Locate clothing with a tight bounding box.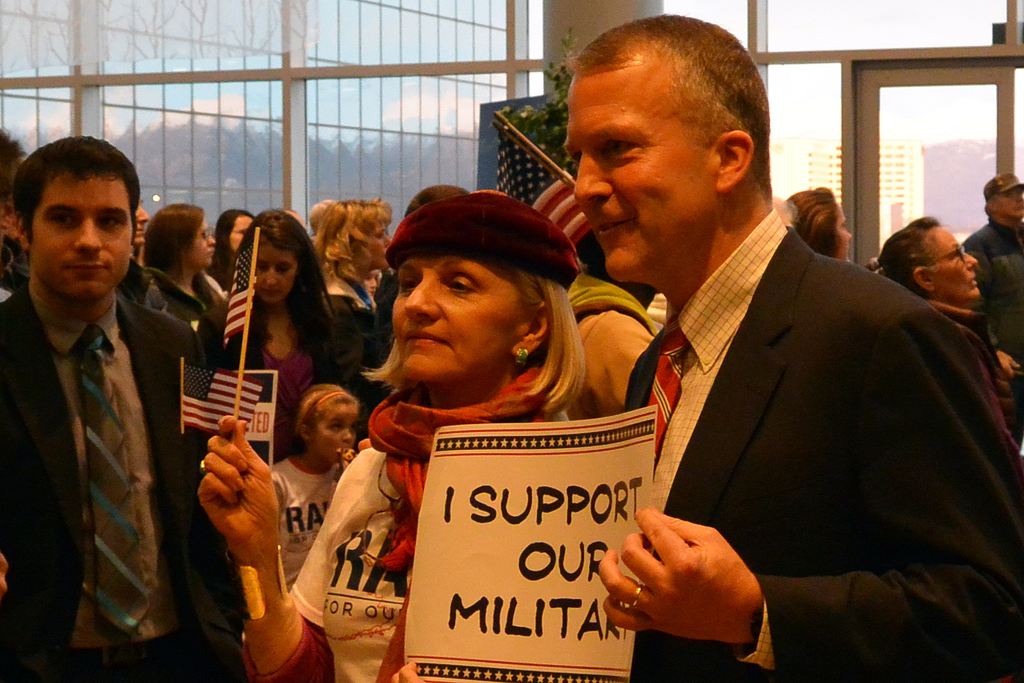
crop(248, 366, 589, 682).
